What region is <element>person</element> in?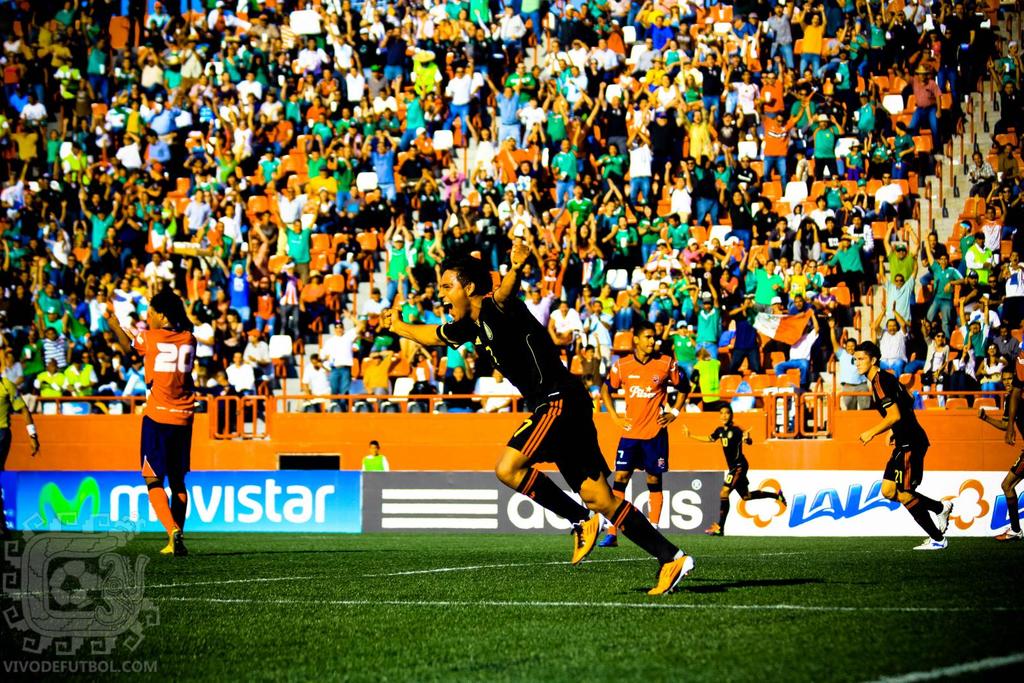
box(603, 317, 682, 547).
